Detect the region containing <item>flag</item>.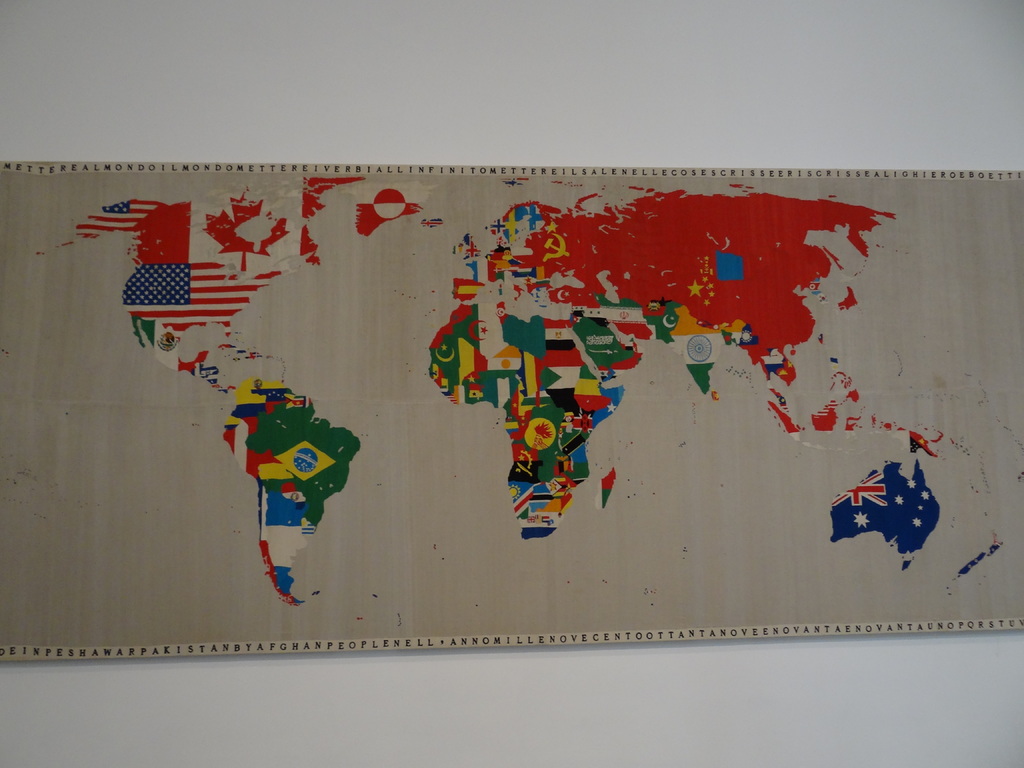
locate(78, 159, 1023, 611).
